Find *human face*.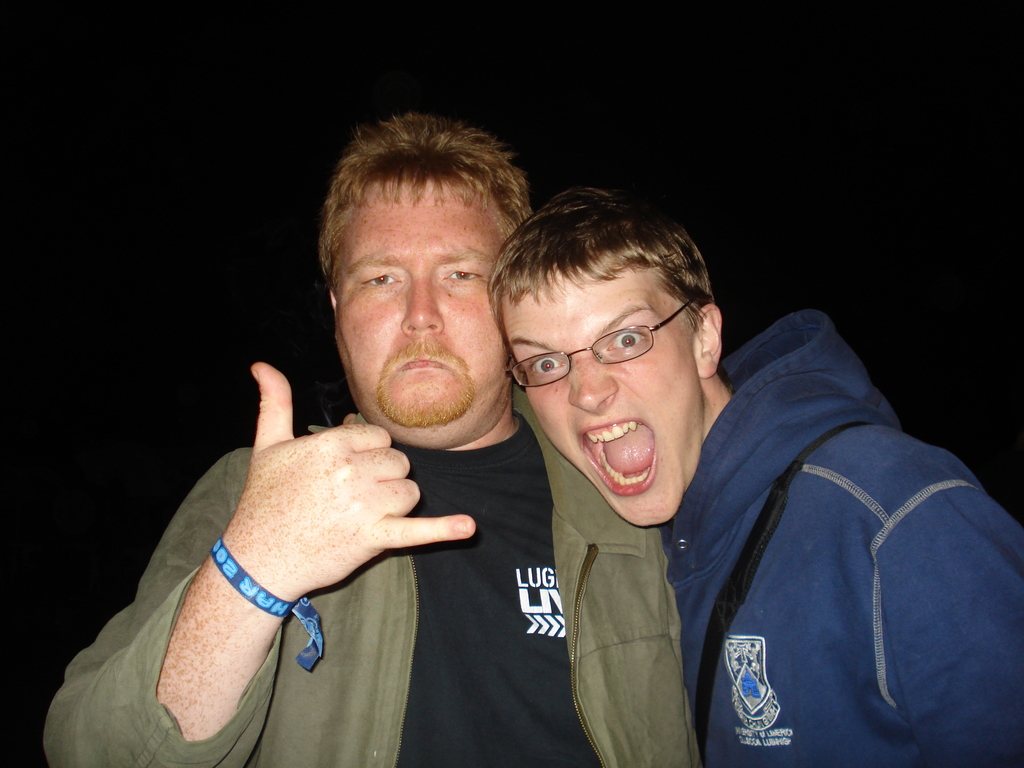
region(332, 177, 497, 445).
